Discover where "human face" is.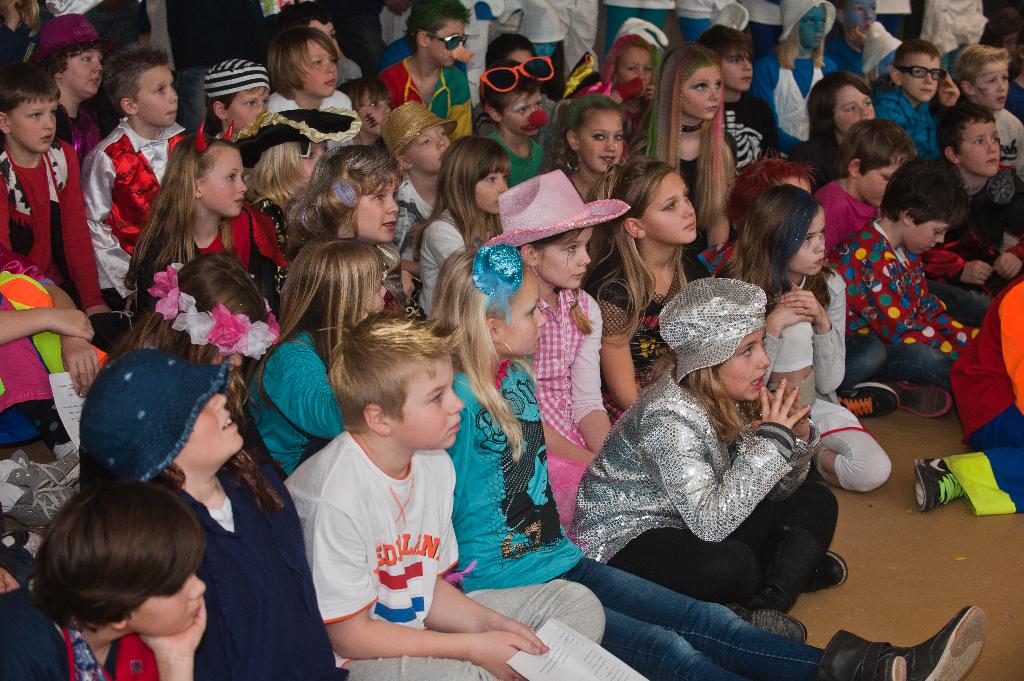
Discovered at <region>905, 55, 939, 102</region>.
